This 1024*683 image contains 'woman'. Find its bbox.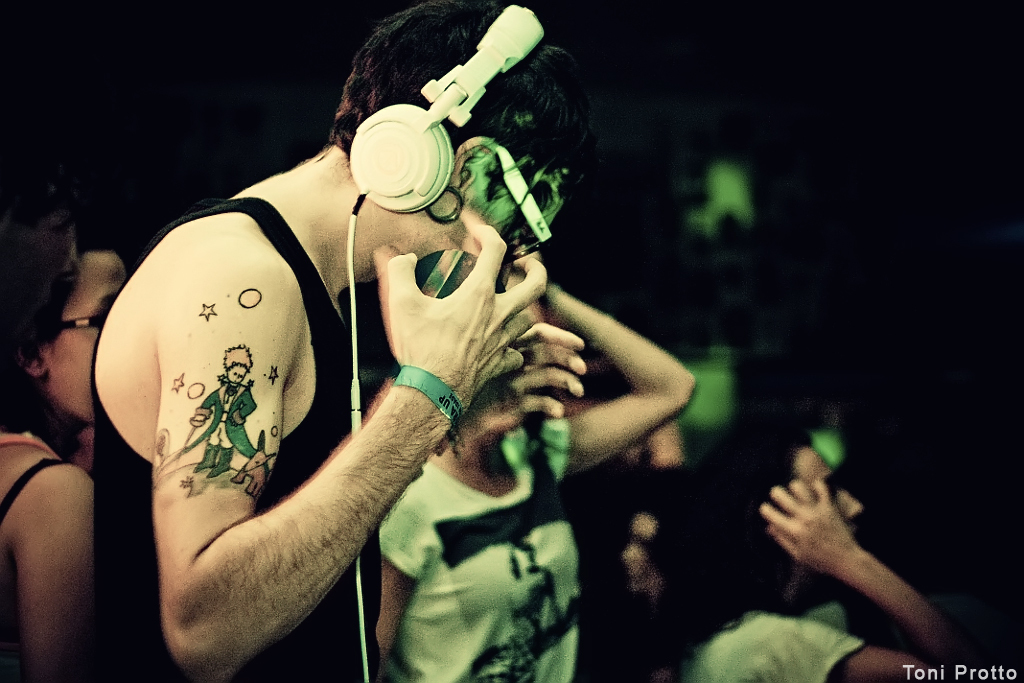
bbox=[369, 243, 700, 682].
